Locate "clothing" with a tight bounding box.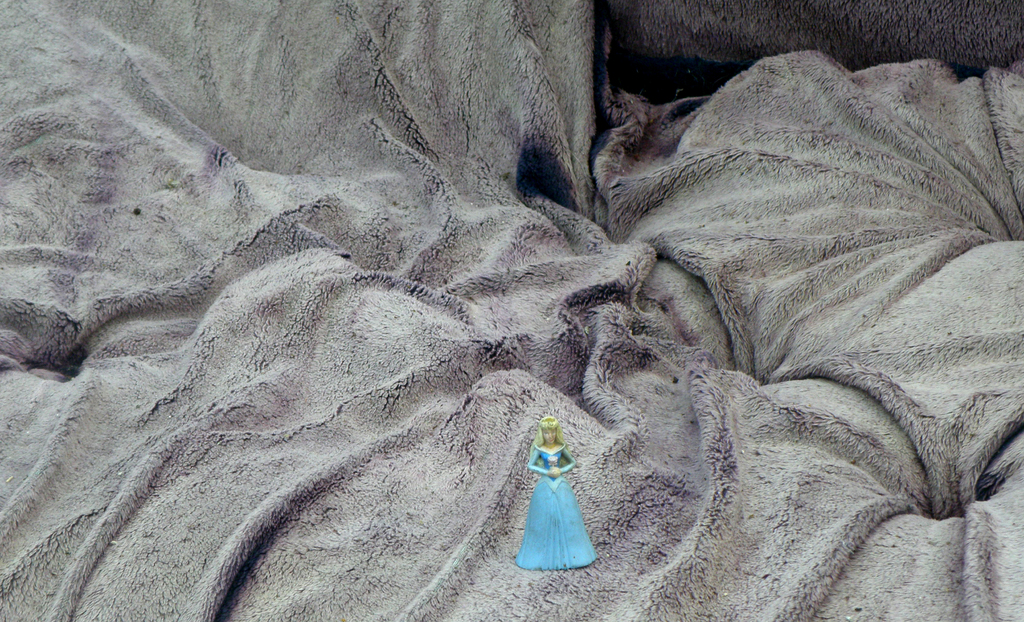
box=[519, 438, 591, 555].
